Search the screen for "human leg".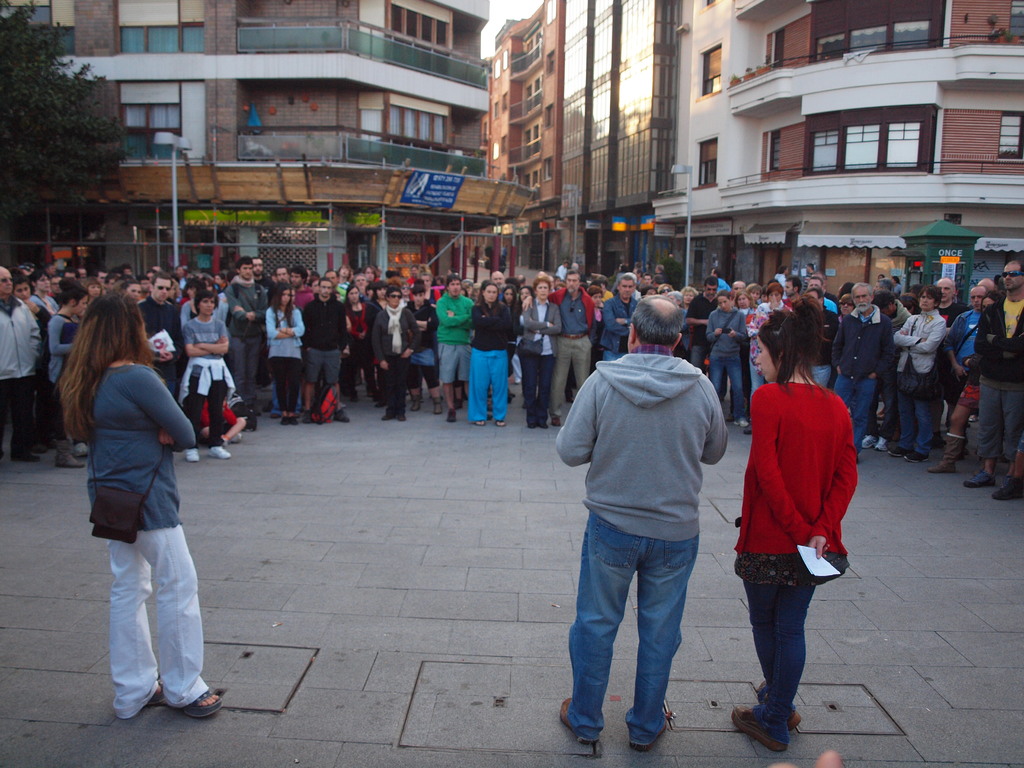
Found at 724 349 753 429.
